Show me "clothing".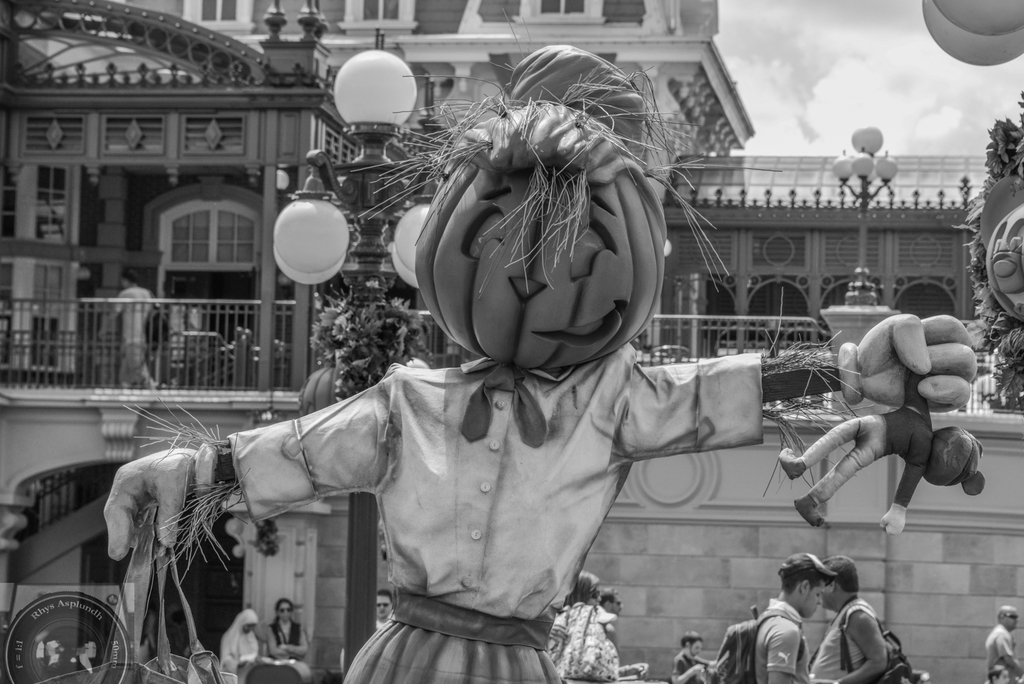
"clothing" is here: {"x1": 988, "y1": 621, "x2": 1023, "y2": 681}.
